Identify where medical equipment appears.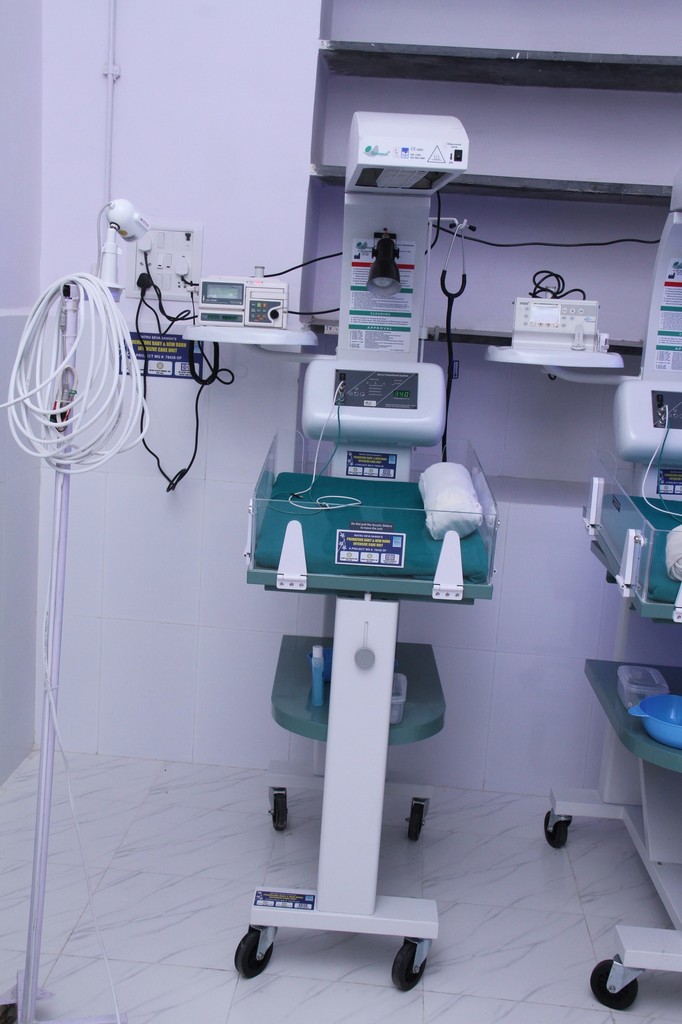
Appears at x1=65 y1=115 x2=494 y2=980.
